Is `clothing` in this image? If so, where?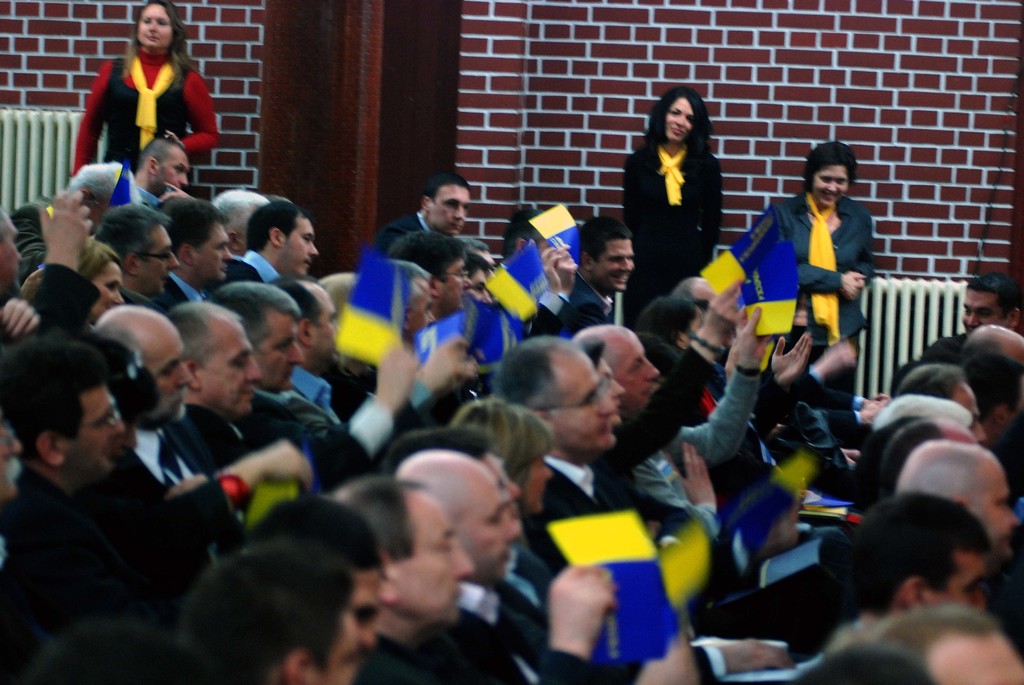
Yes, at detection(456, 584, 577, 684).
